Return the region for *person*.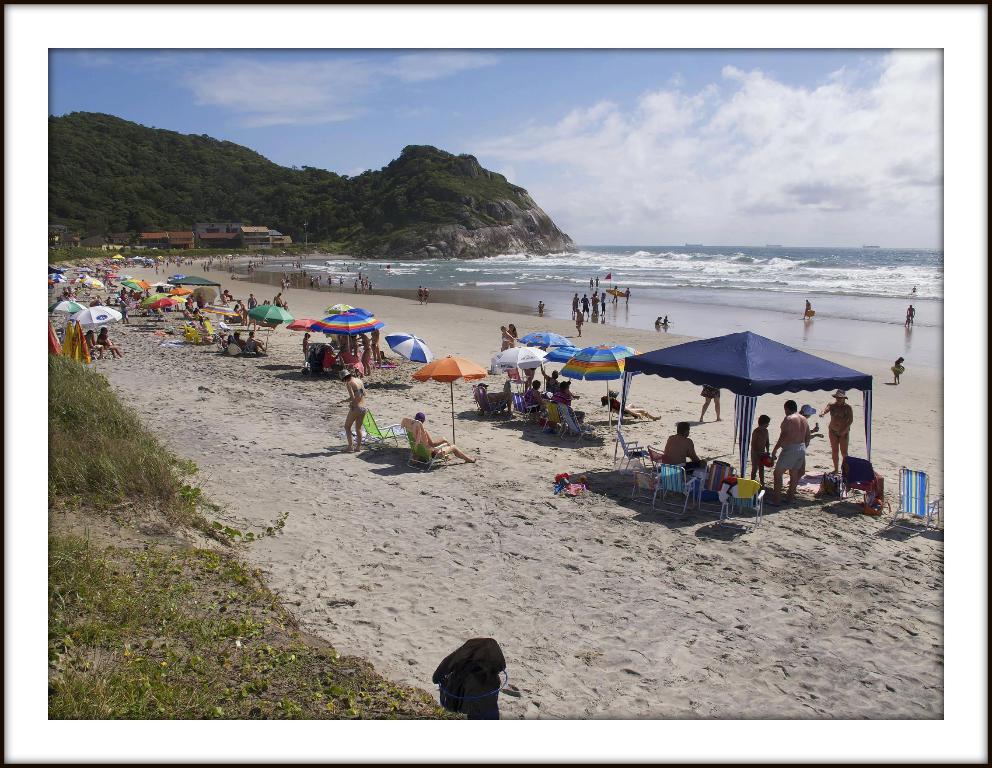
[left=249, top=296, right=259, bottom=309].
